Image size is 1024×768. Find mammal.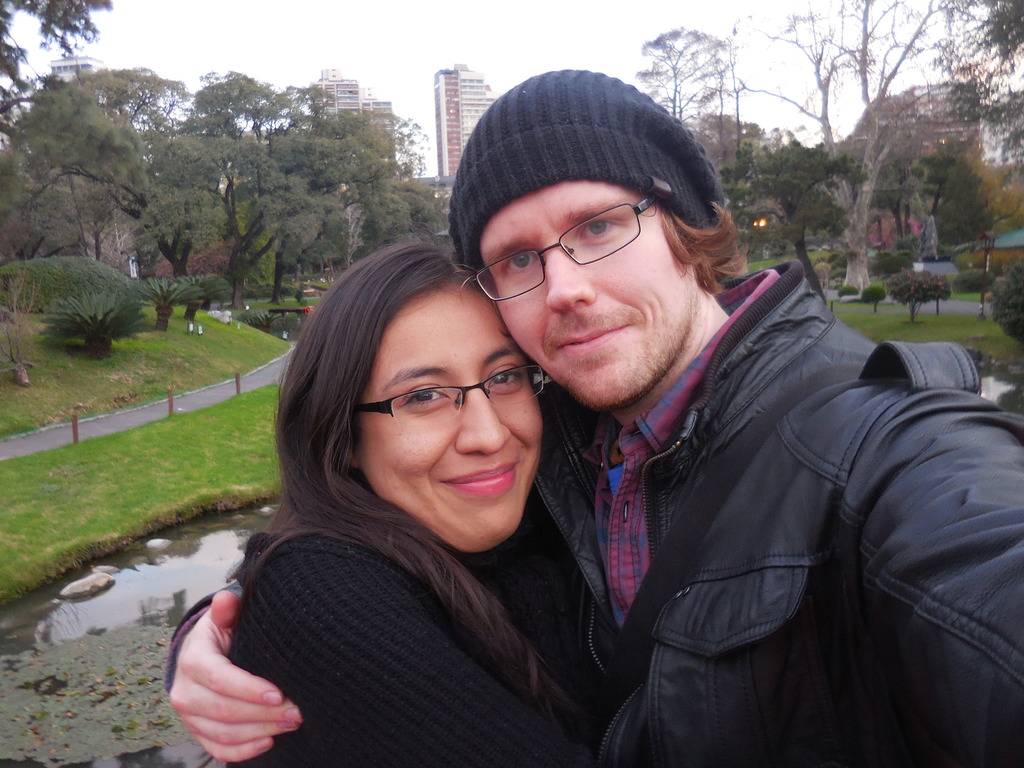
164, 68, 1023, 766.
